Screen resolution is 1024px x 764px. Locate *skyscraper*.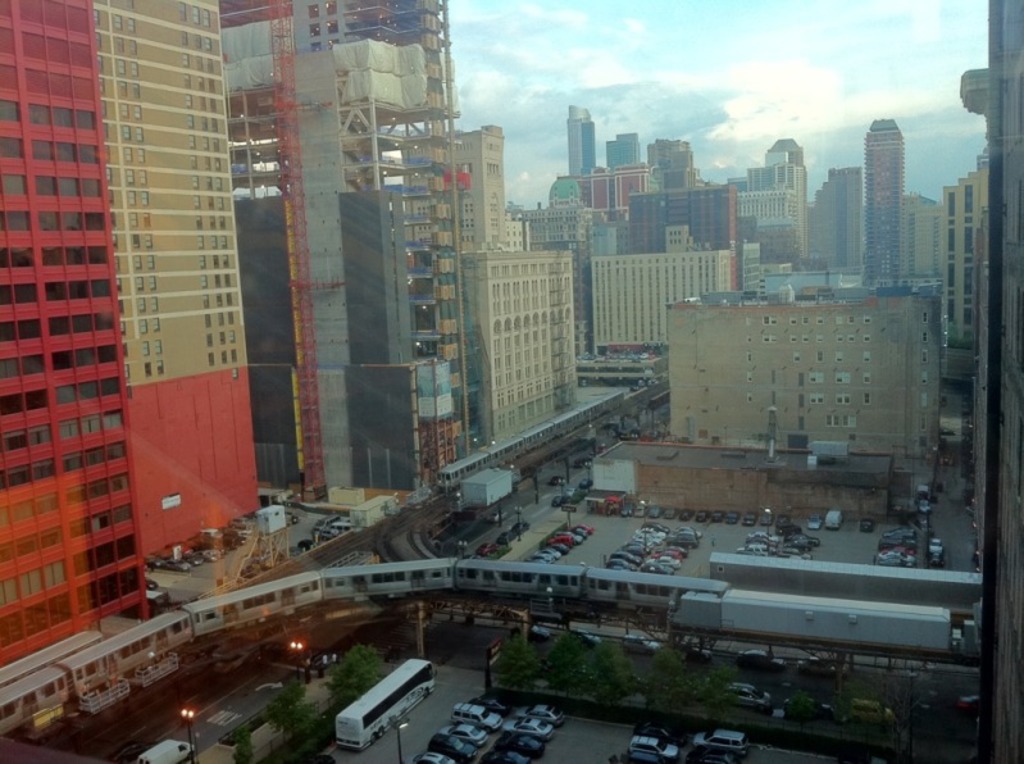
BBox(32, 0, 282, 672).
